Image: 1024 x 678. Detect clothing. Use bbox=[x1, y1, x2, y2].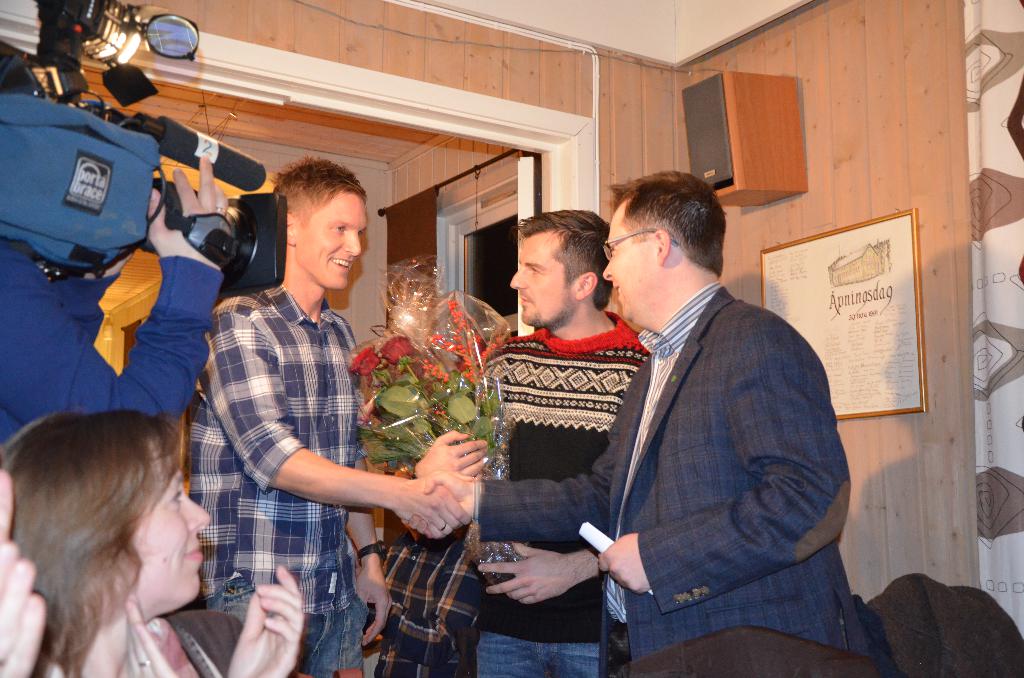
bbox=[180, 276, 371, 618].
